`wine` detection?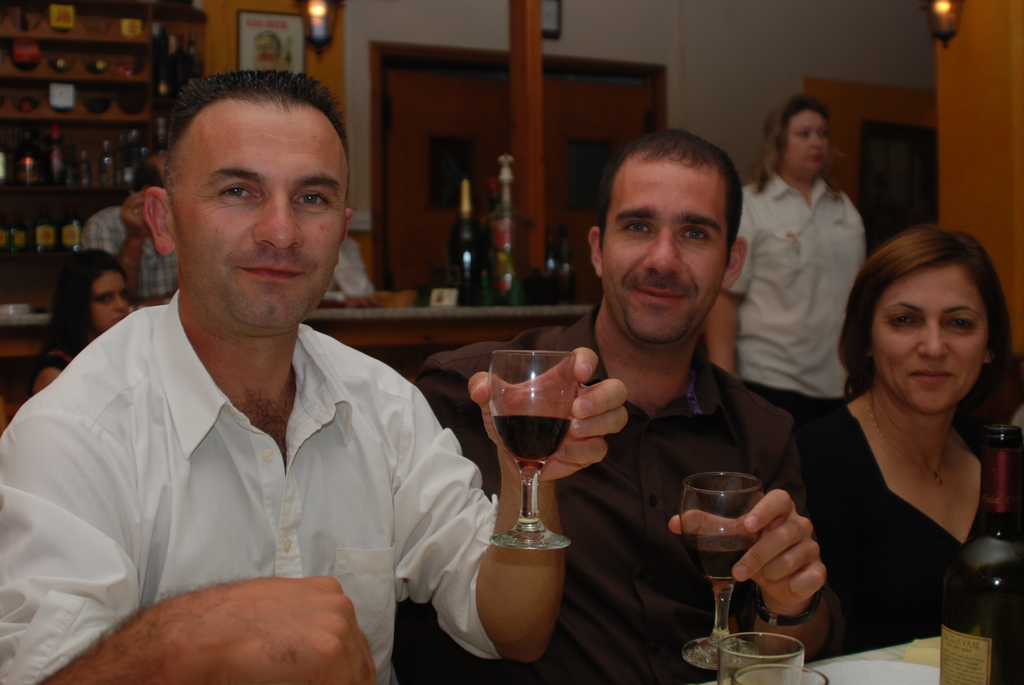
(x1=468, y1=347, x2=596, y2=574)
